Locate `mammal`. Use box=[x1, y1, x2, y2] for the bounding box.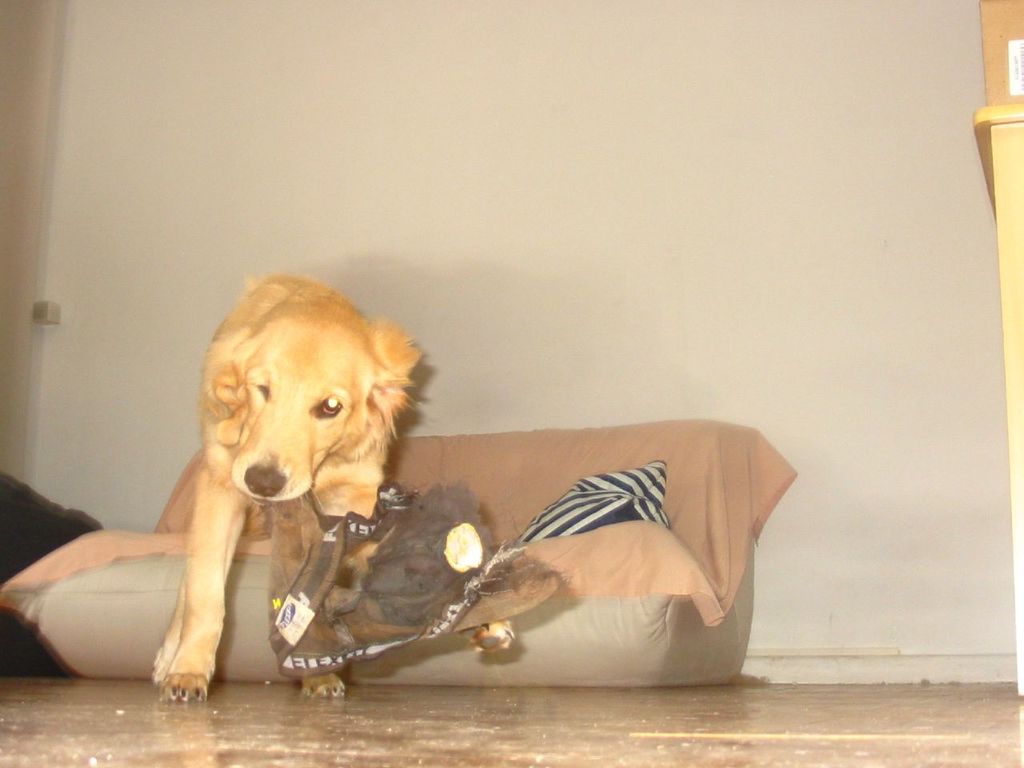
box=[121, 280, 444, 678].
